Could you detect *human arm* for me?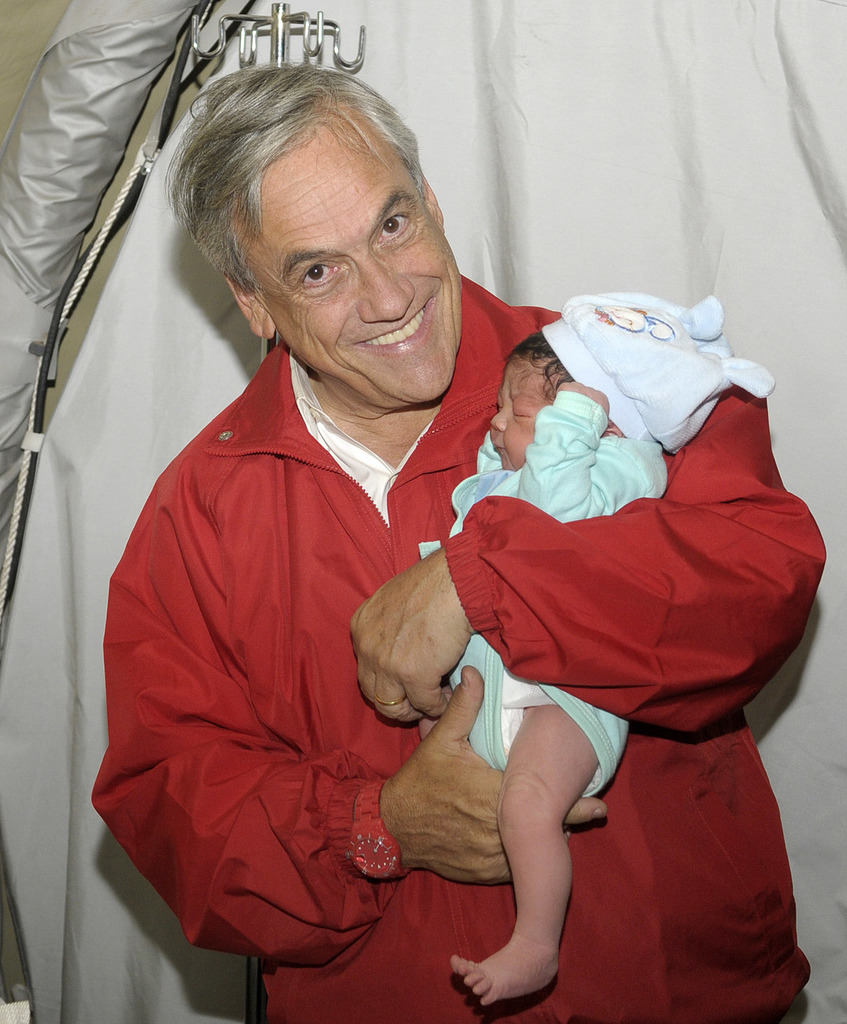
Detection result: Rect(346, 378, 827, 734).
